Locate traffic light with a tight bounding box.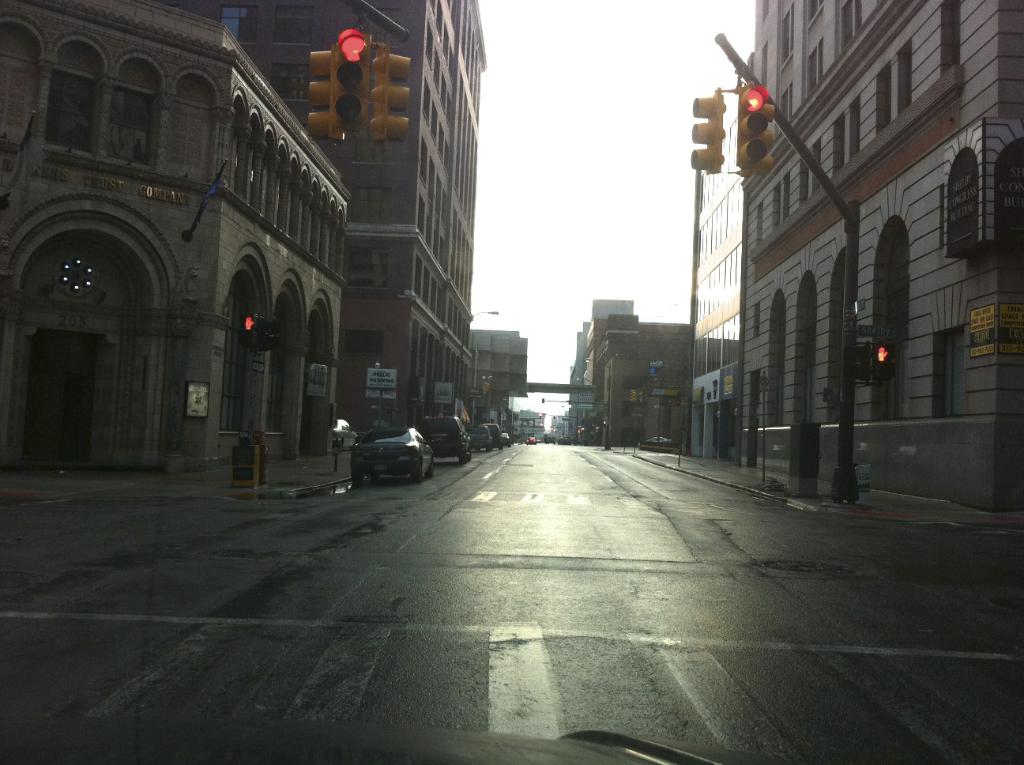
691 71 779 176.
